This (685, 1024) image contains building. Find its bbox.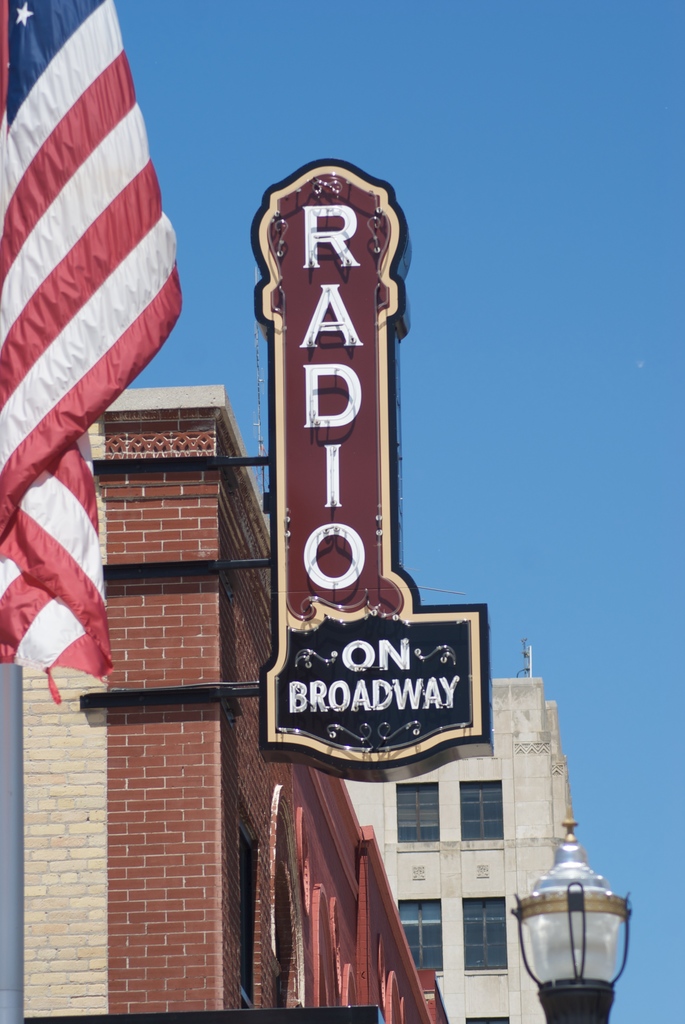
Rect(325, 676, 581, 1023).
